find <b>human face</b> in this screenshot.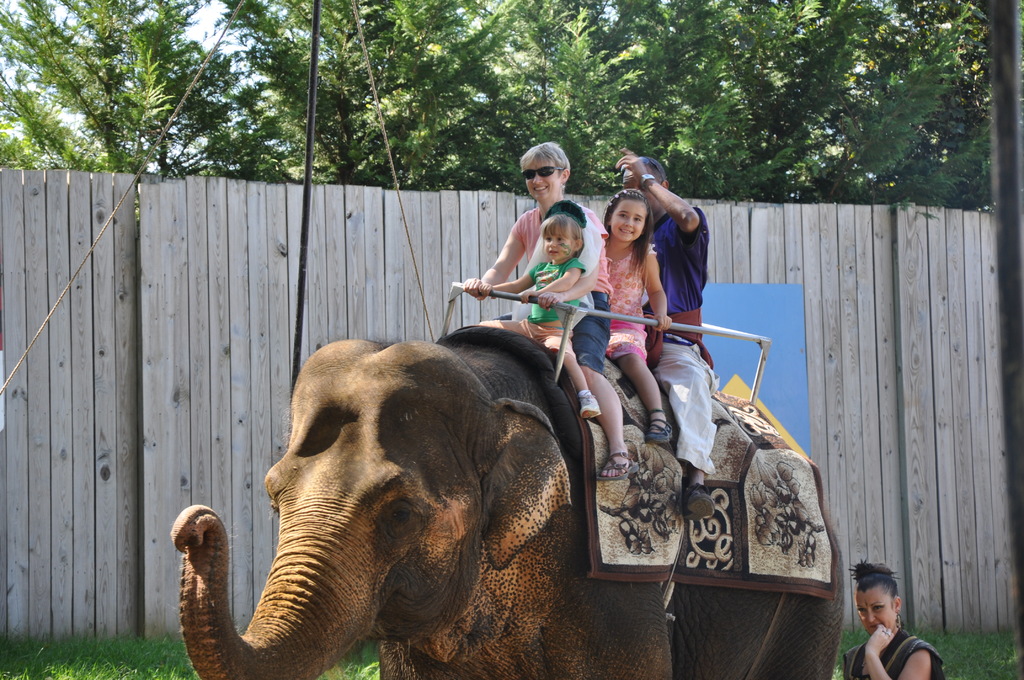
The bounding box for <b>human face</b> is x1=609, y1=201, x2=647, y2=243.
